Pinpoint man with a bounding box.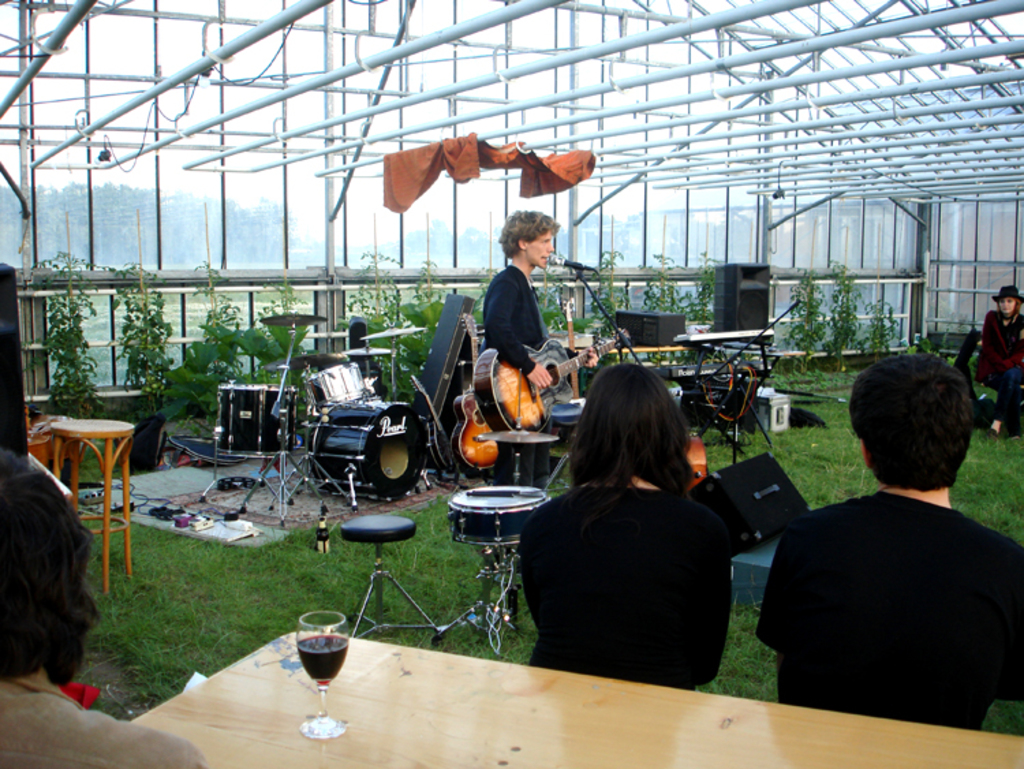
(left=743, top=354, right=1023, bottom=738).
